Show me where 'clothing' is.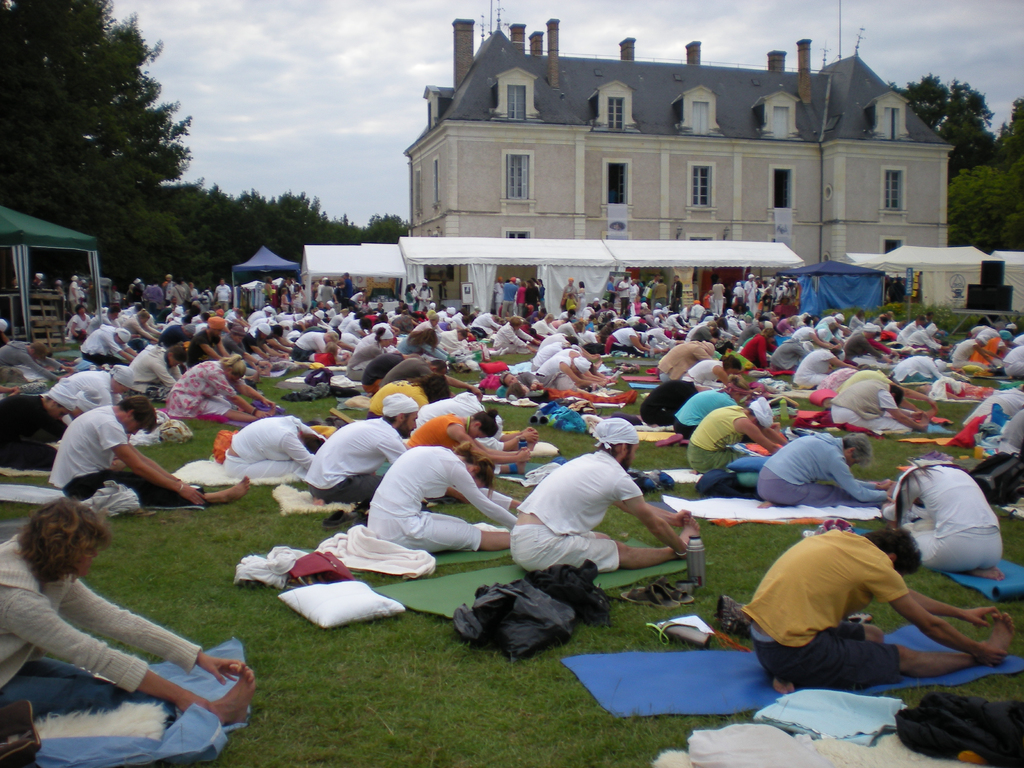
'clothing' is at 737,524,908,682.
